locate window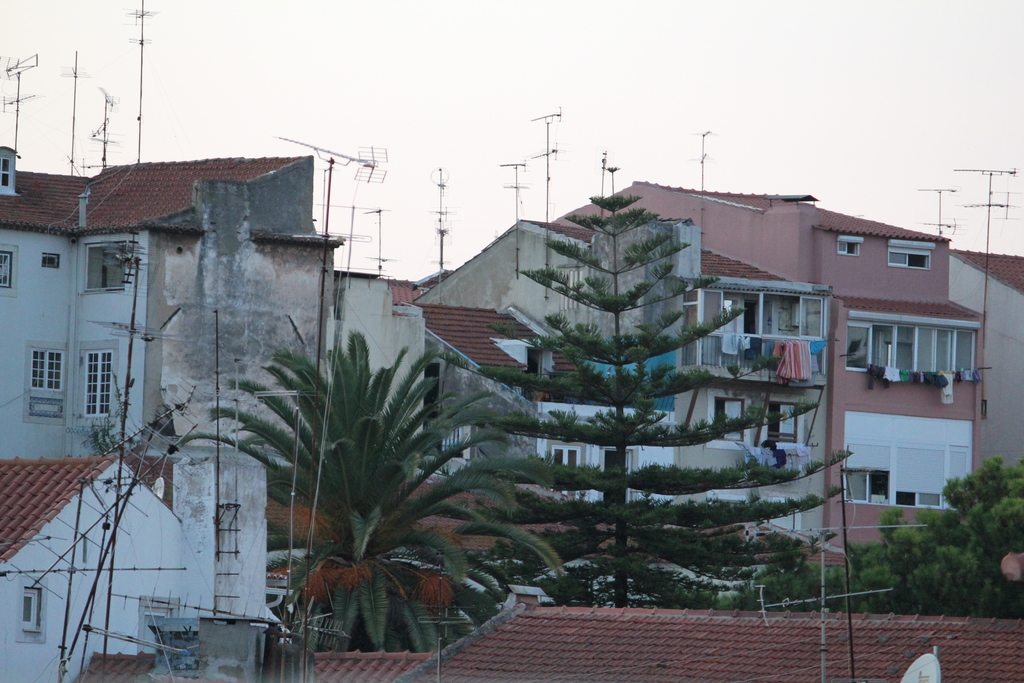
region(604, 443, 639, 506)
